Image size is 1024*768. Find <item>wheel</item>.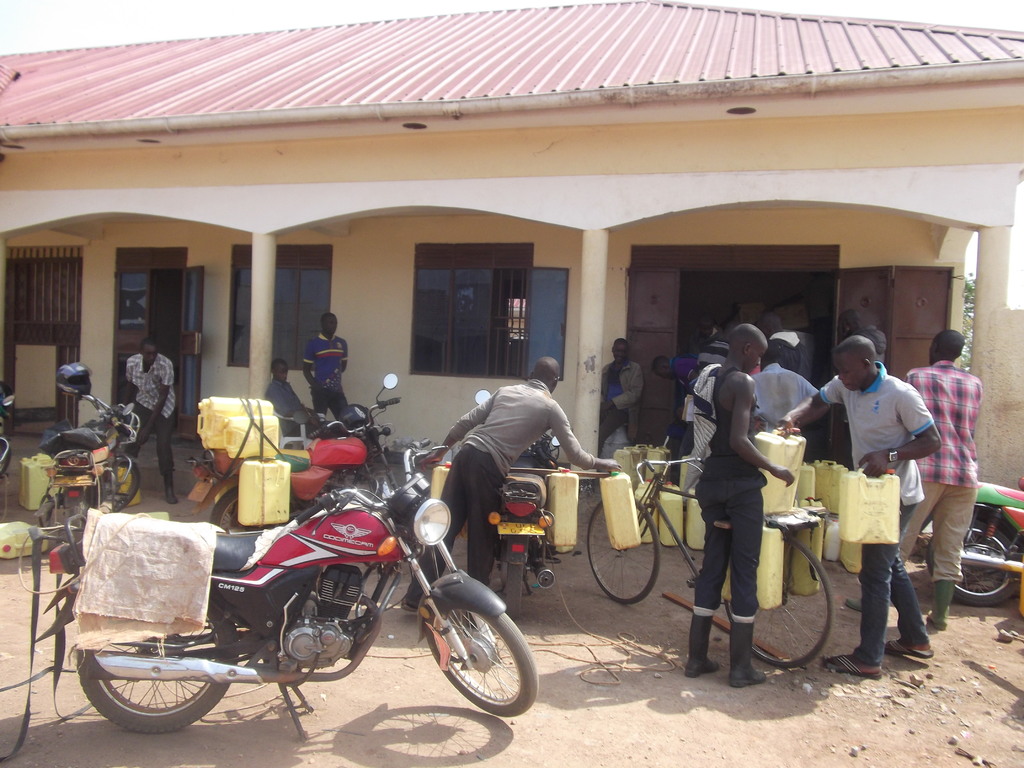
90:455:137:493.
